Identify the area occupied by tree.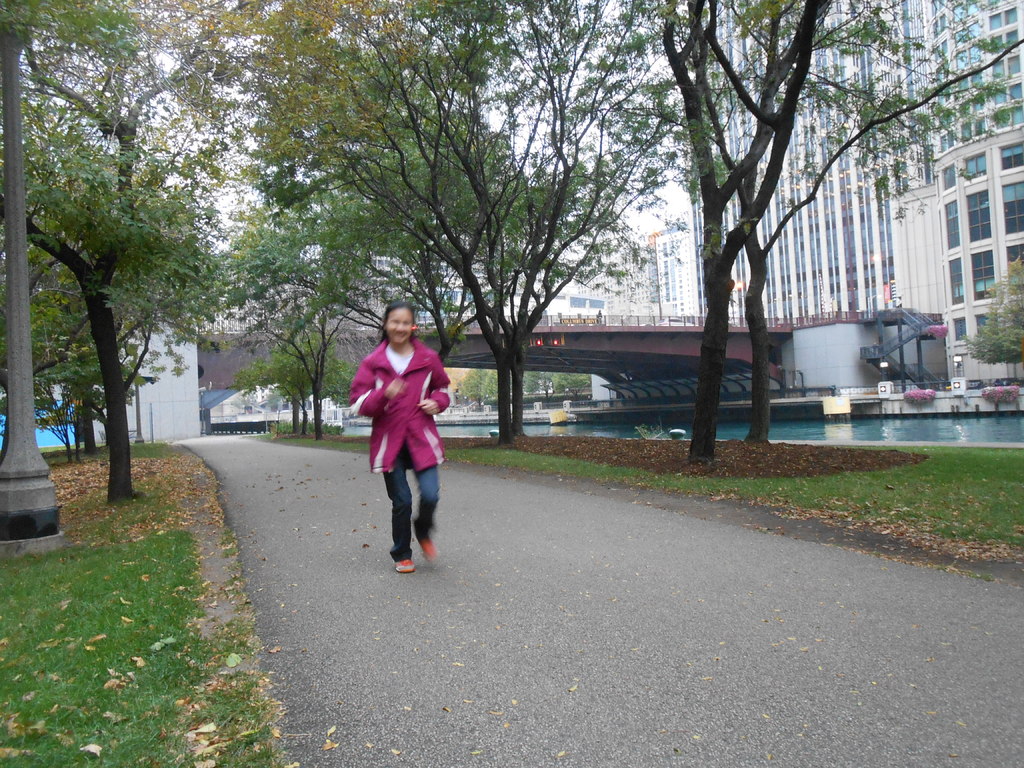
Area: bbox=[245, 342, 340, 436].
